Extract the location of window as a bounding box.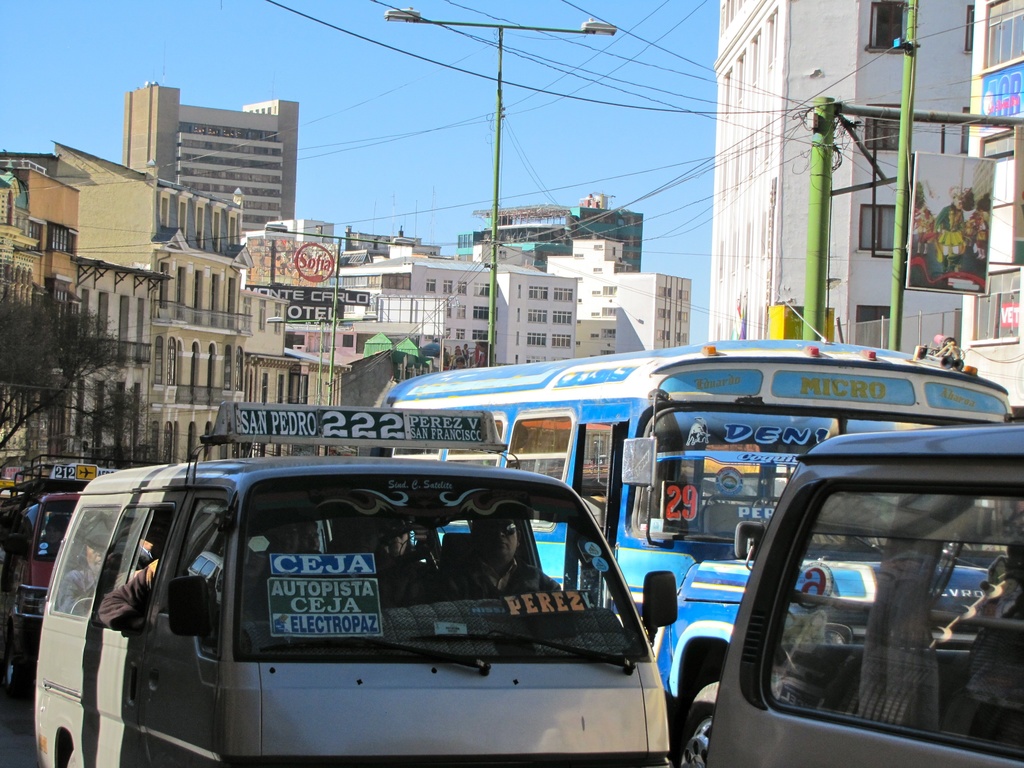
x1=588, y1=332, x2=600, y2=341.
